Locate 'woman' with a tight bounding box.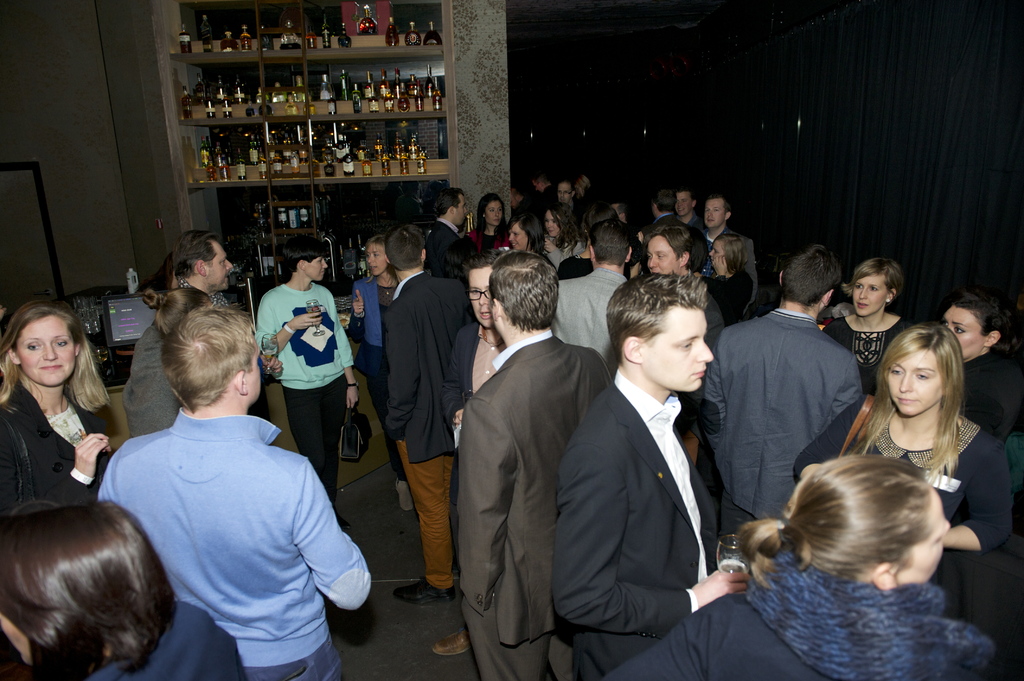
x1=0, y1=504, x2=242, y2=680.
